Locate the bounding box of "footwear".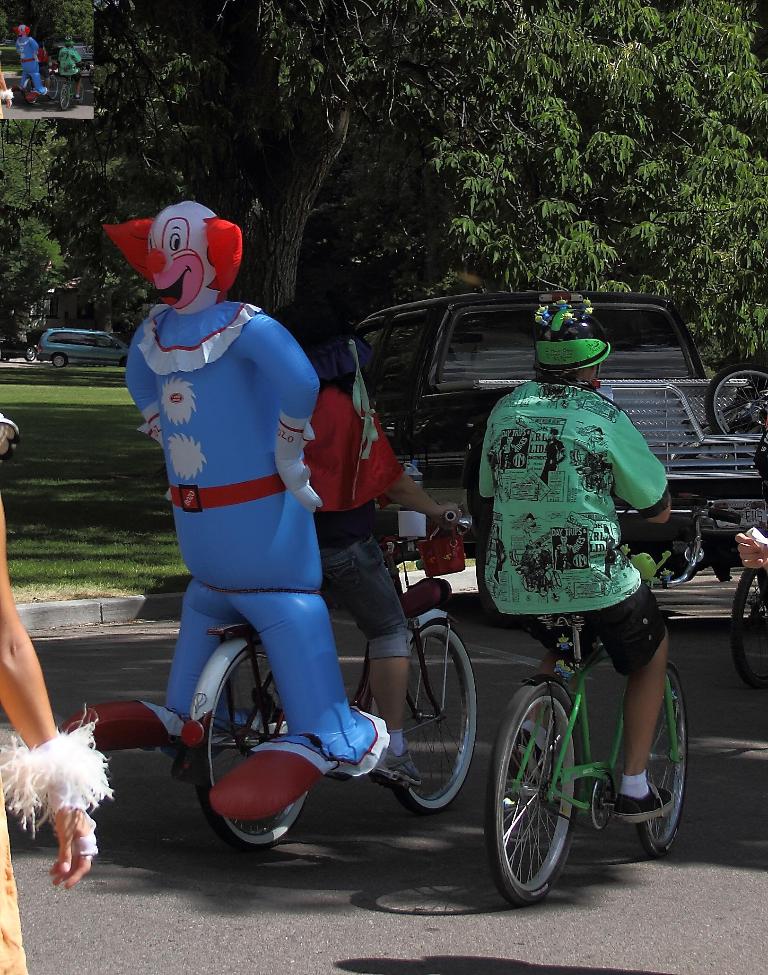
Bounding box: <box>620,773,674,827</box>.
